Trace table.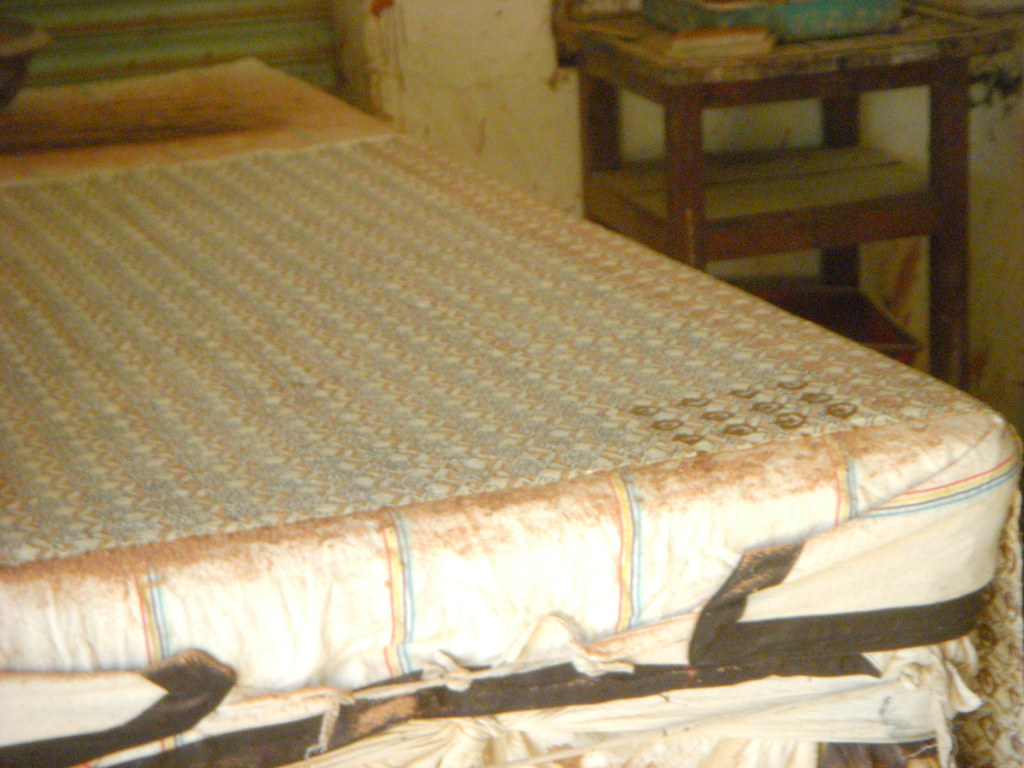
Traced to rect(508, 31, 988, 322).
